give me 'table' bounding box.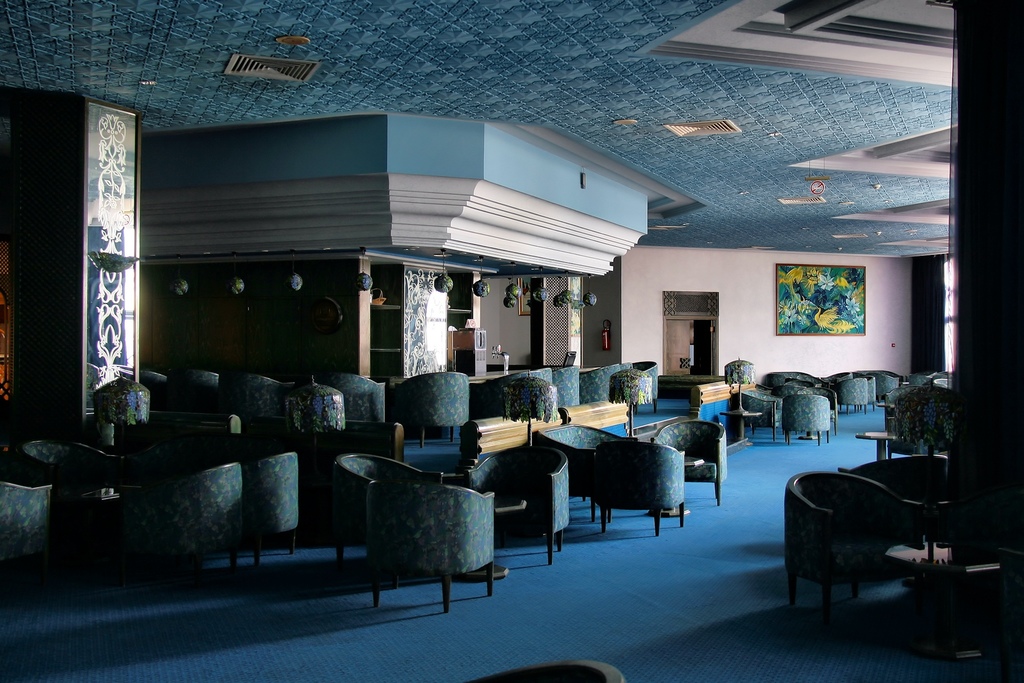
74, 486, 142, 577.
